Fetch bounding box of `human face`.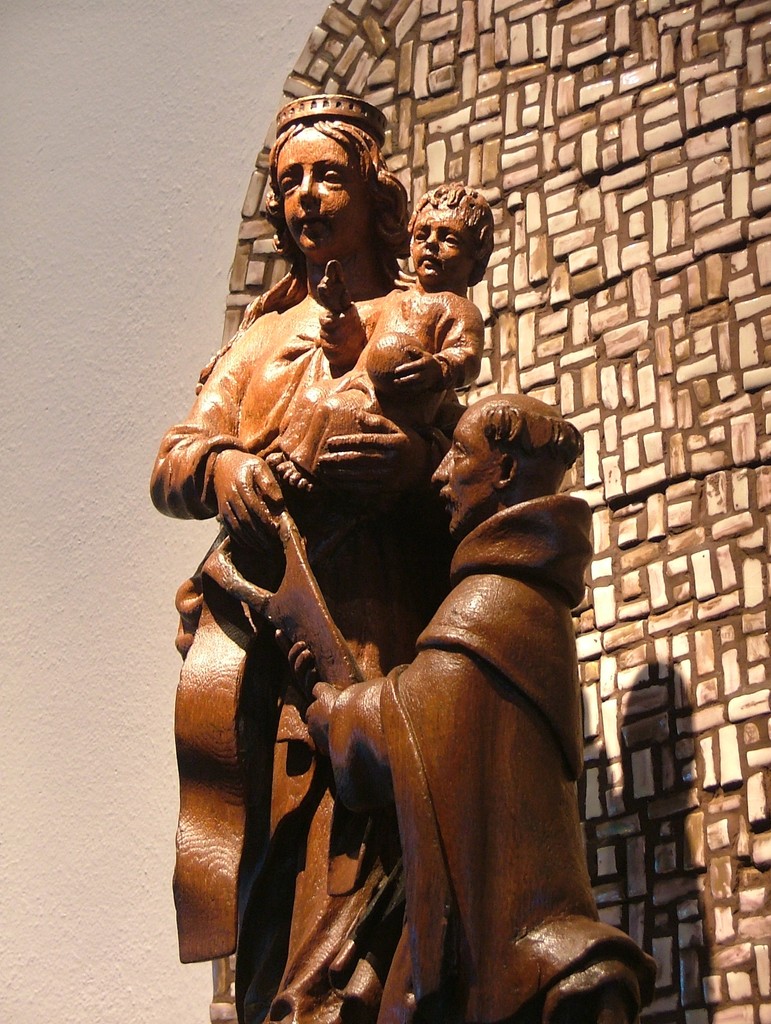
Bbox: [left=428, top=413, right=502, bottom=531].
